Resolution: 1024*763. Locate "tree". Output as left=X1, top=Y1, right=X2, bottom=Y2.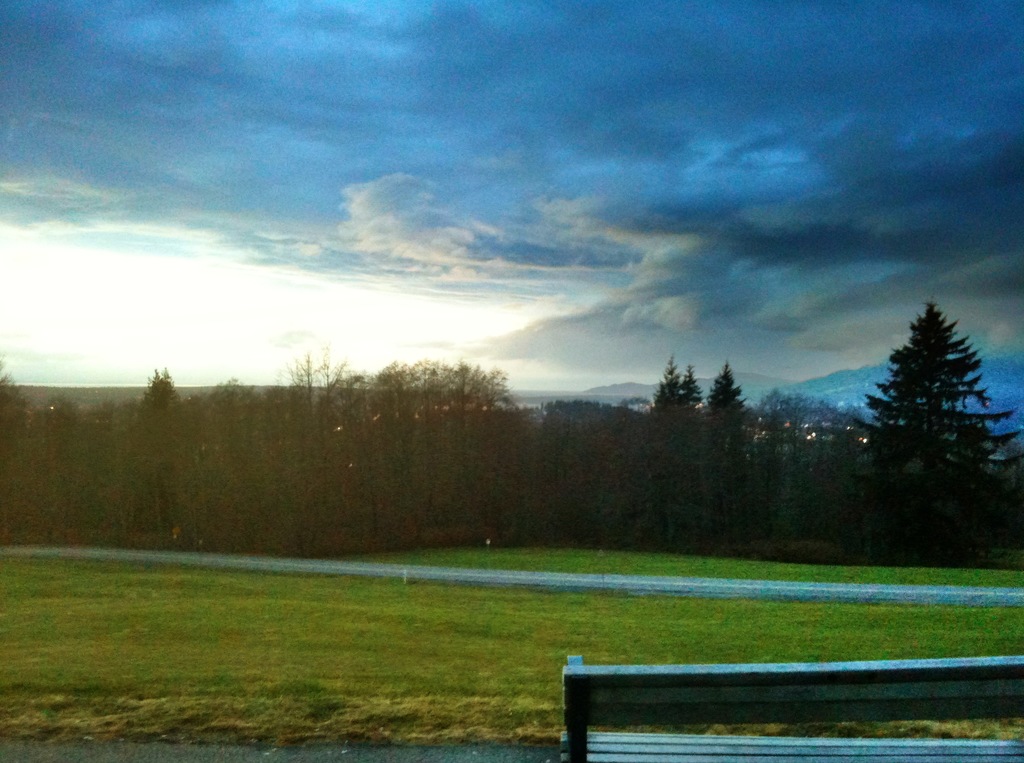
left=717, top=396, right=812, bottom=520.
